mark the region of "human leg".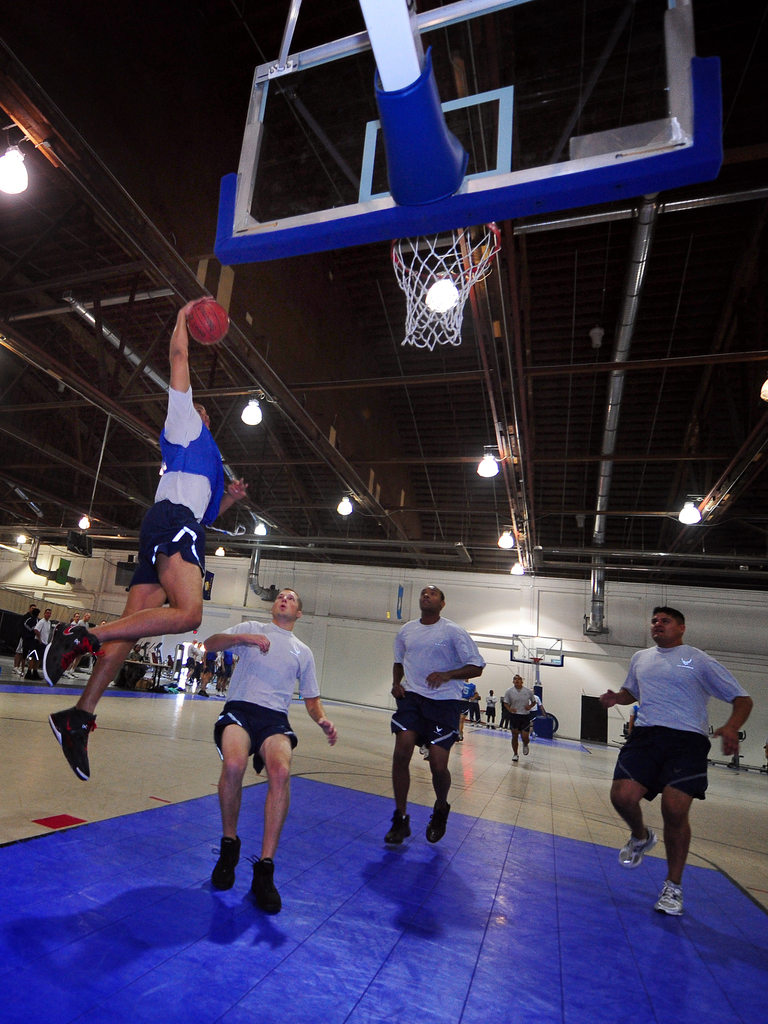
Region: <box>385,700,429,849</box>.
